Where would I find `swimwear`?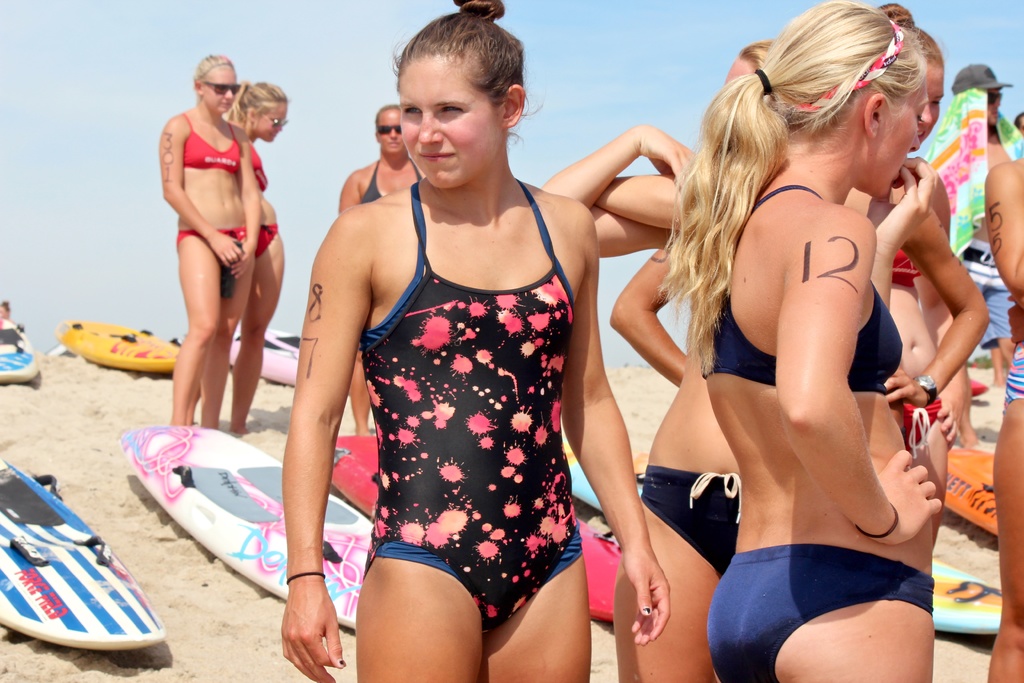
At {"left": 705, "top": 547, "right": 956, "bottom": 681}.
